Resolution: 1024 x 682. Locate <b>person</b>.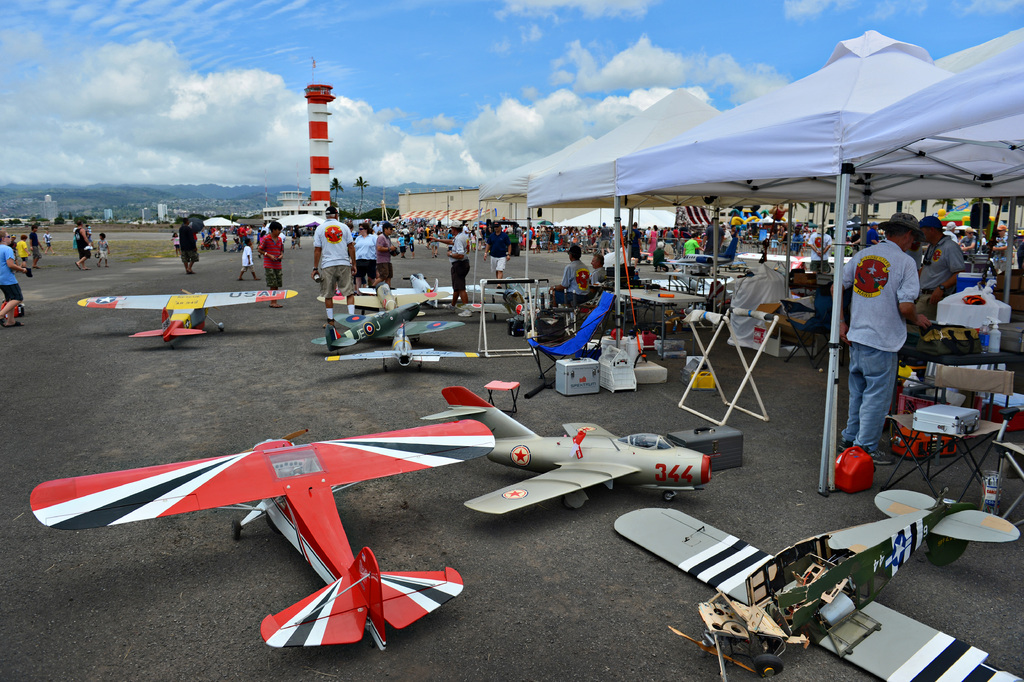
rect(0, 233, 25, 328).
